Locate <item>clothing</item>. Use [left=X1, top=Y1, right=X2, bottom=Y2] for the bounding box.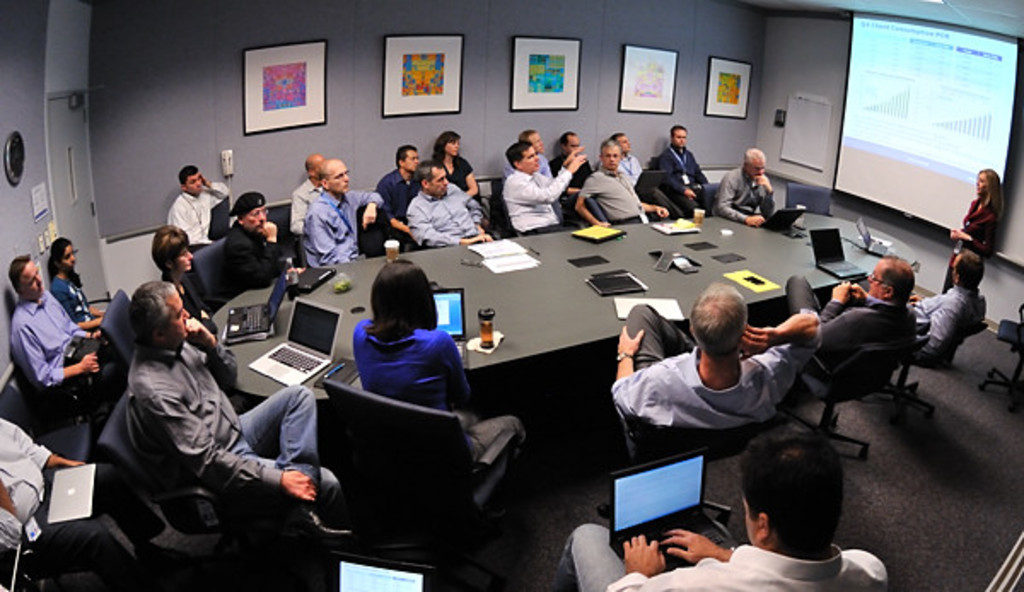
[left=534, top=155, right=555, bottom=177].
